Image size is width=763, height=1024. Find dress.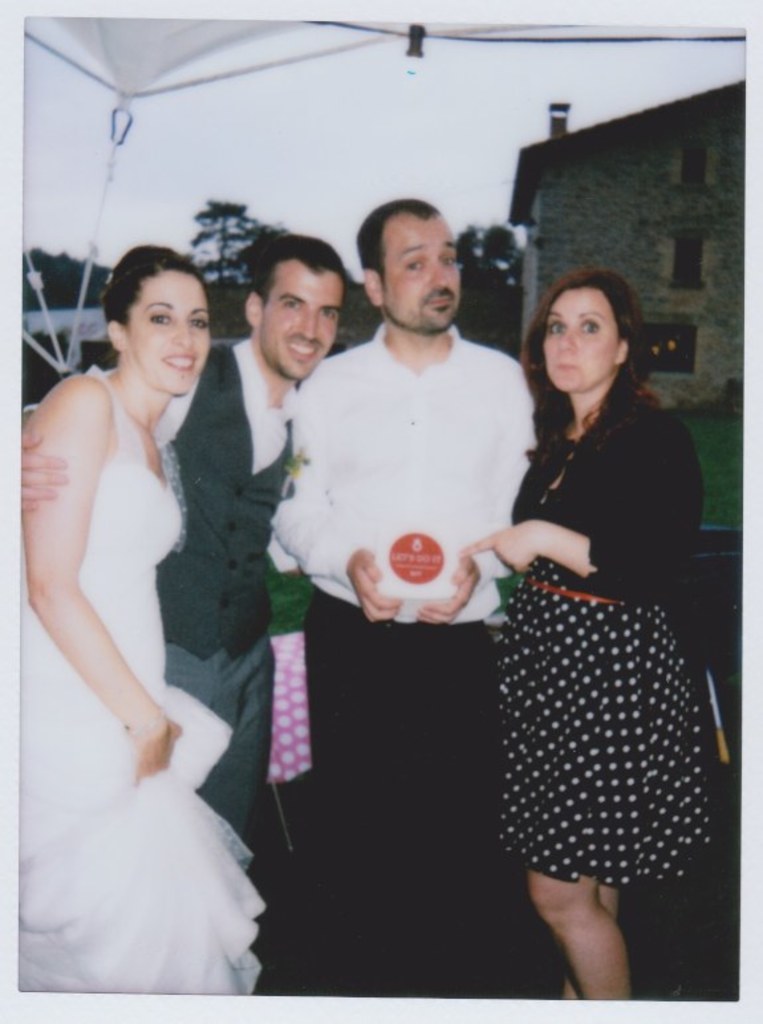
<box>486,395,718,893</box>.
